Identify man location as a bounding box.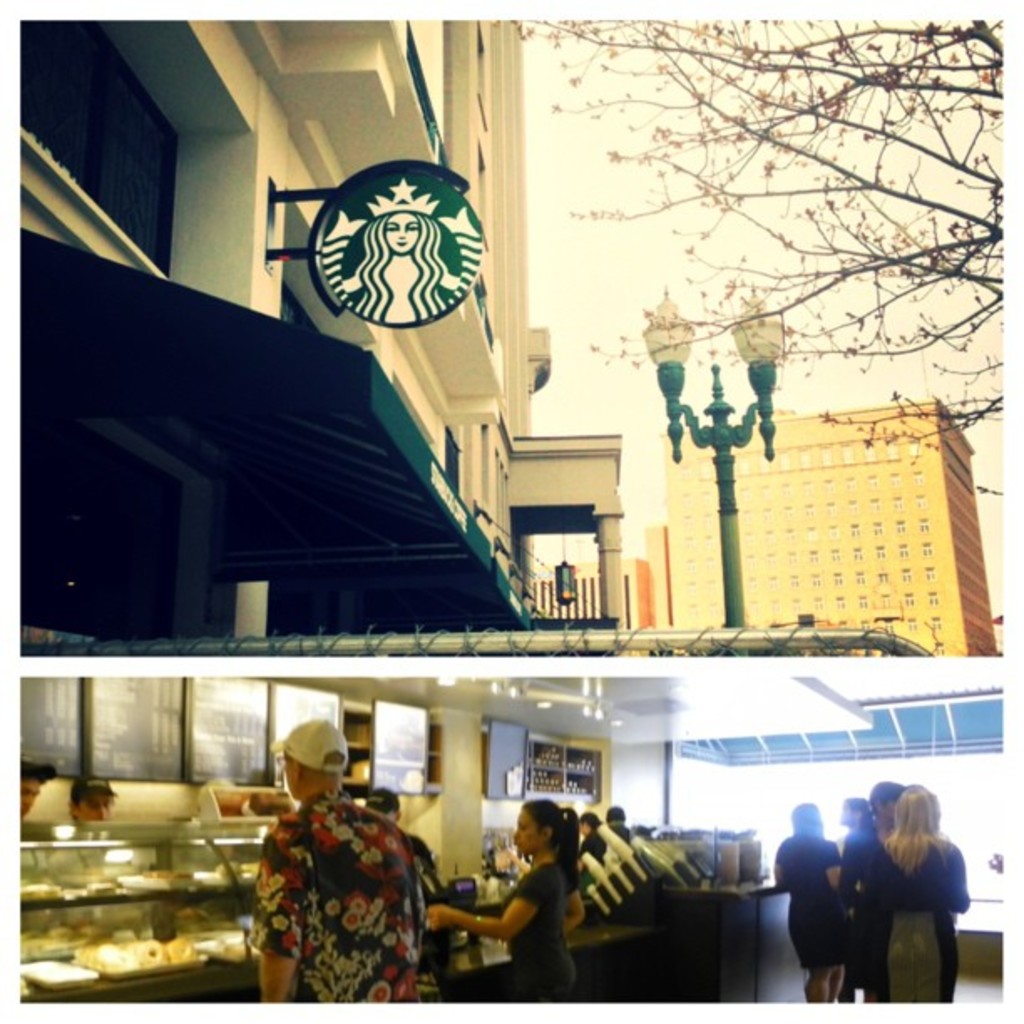
{"x1": 65, "y1": 775, "x2": 120, "y2": 827}.
